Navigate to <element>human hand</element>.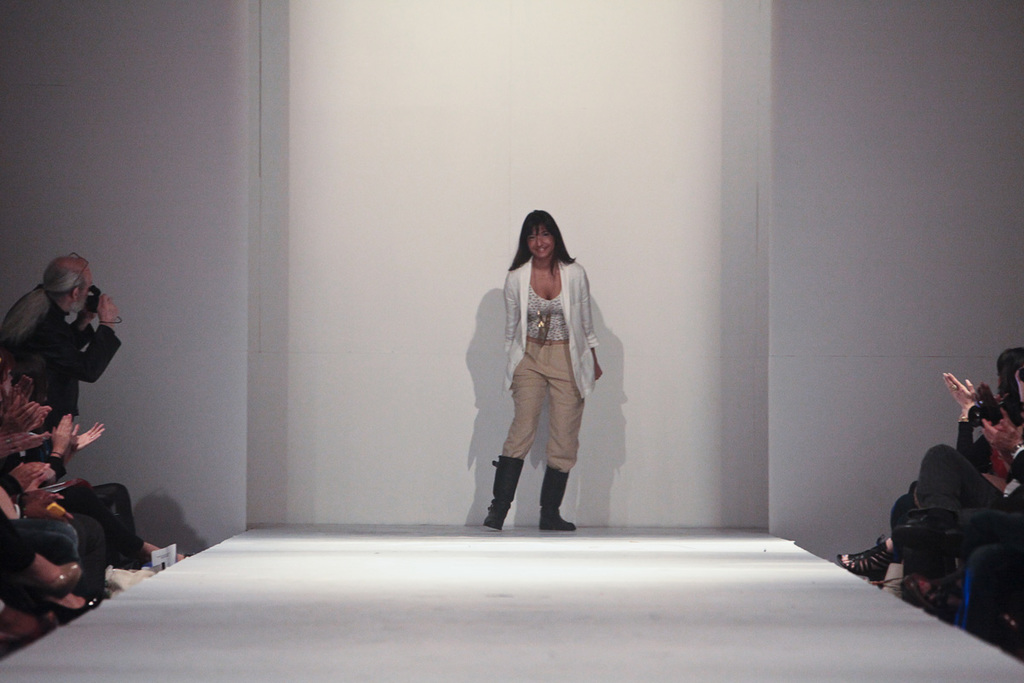
Navigation target: 982 418 1021 455.
